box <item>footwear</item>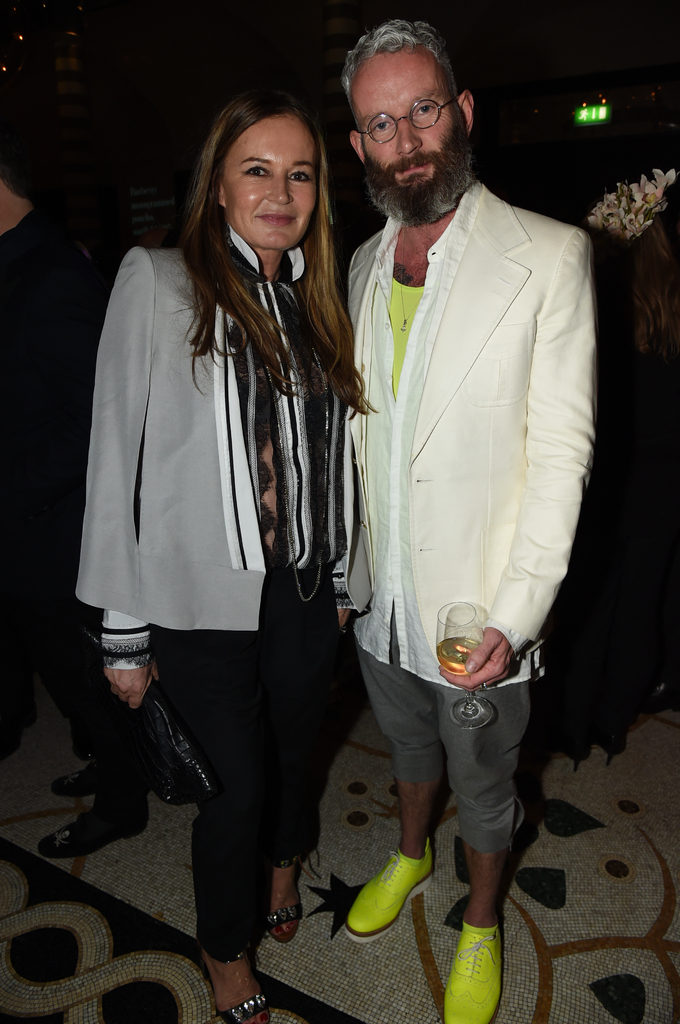
box=[37, 816, 154, 860]
